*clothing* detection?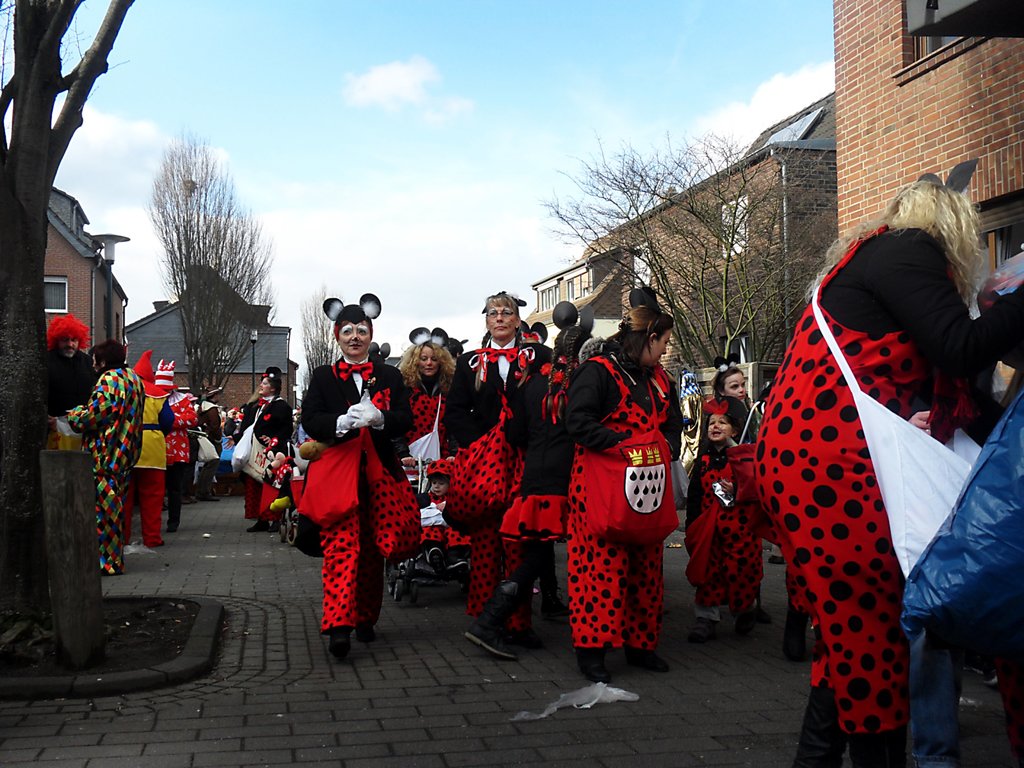
bbox=[567, 333, 691, 656]
